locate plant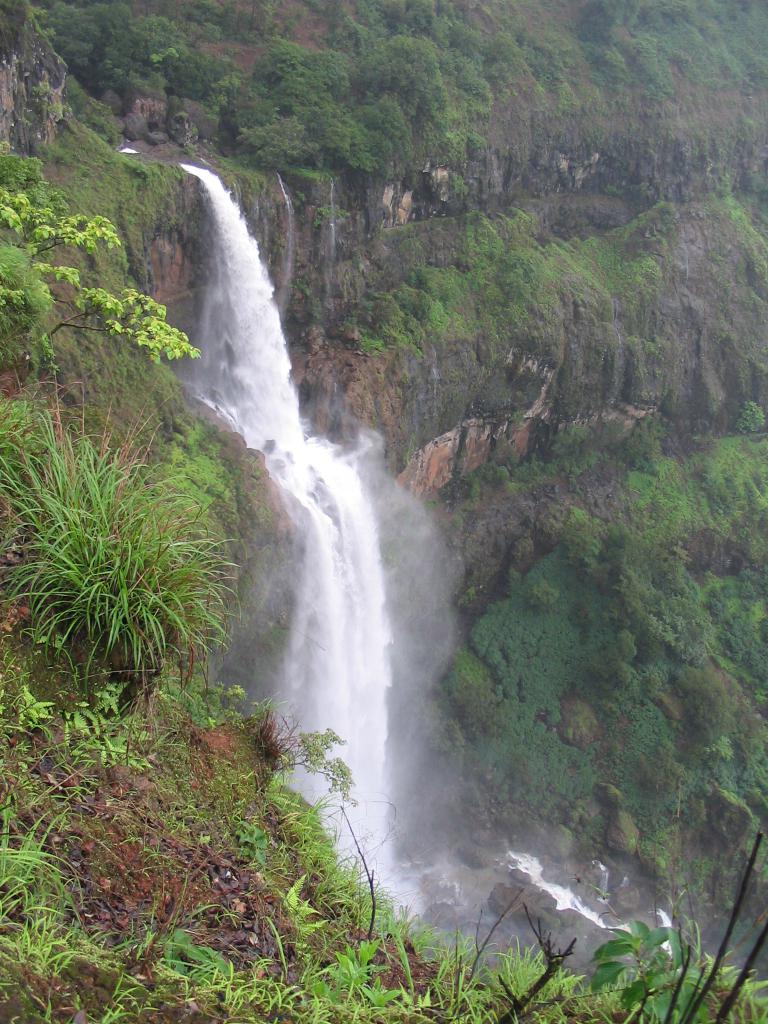
{"left": 0, "top": 84, "right": 235, "bottom": 509}
